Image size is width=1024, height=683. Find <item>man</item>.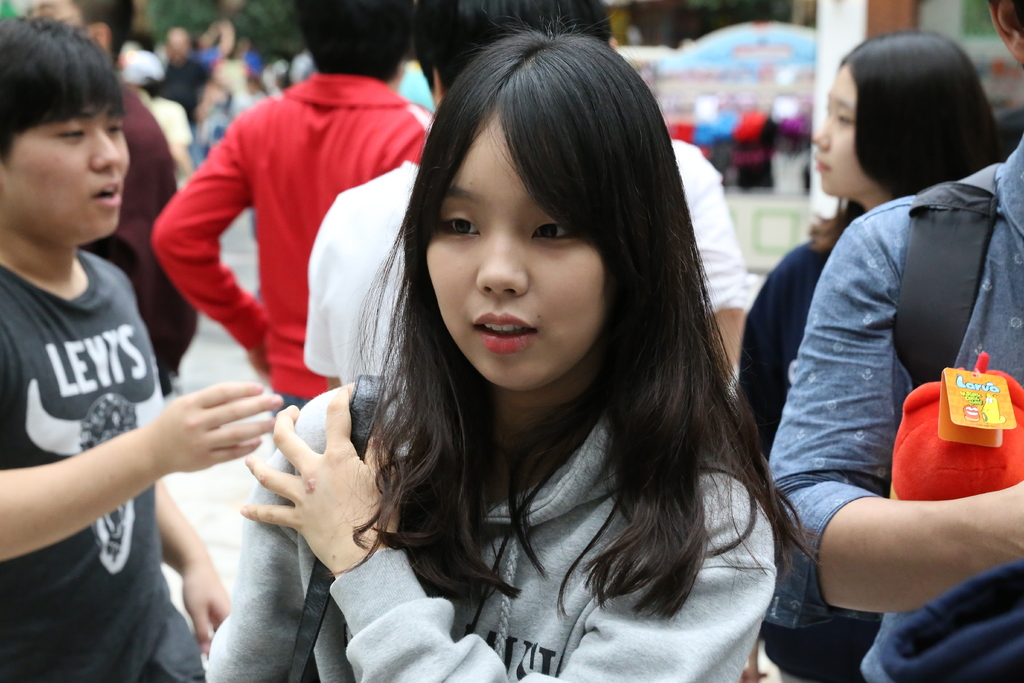
x1=1 y1=65 x2=239 y2=668.
